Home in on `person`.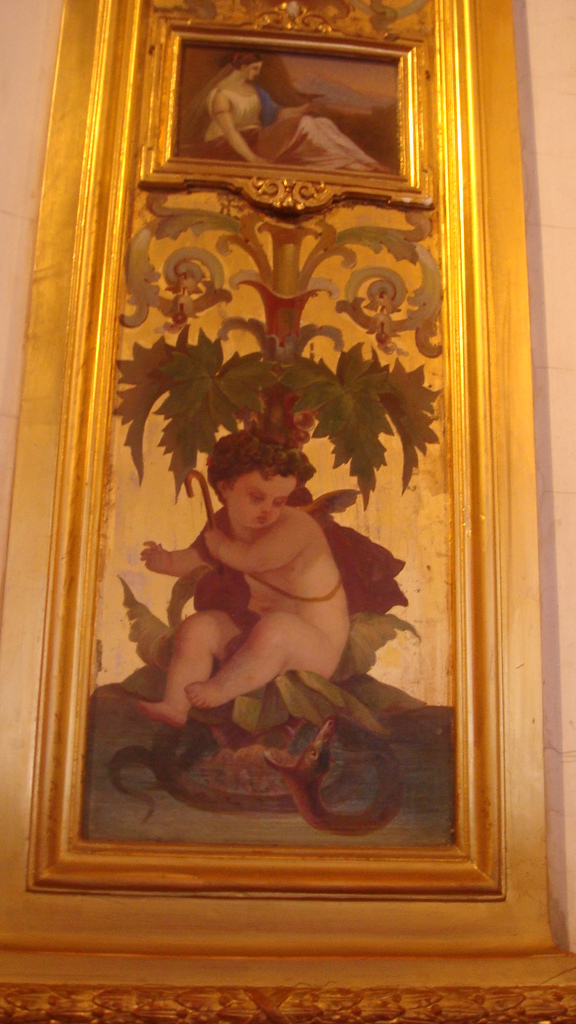
Homed in at 138 431 351 730.
